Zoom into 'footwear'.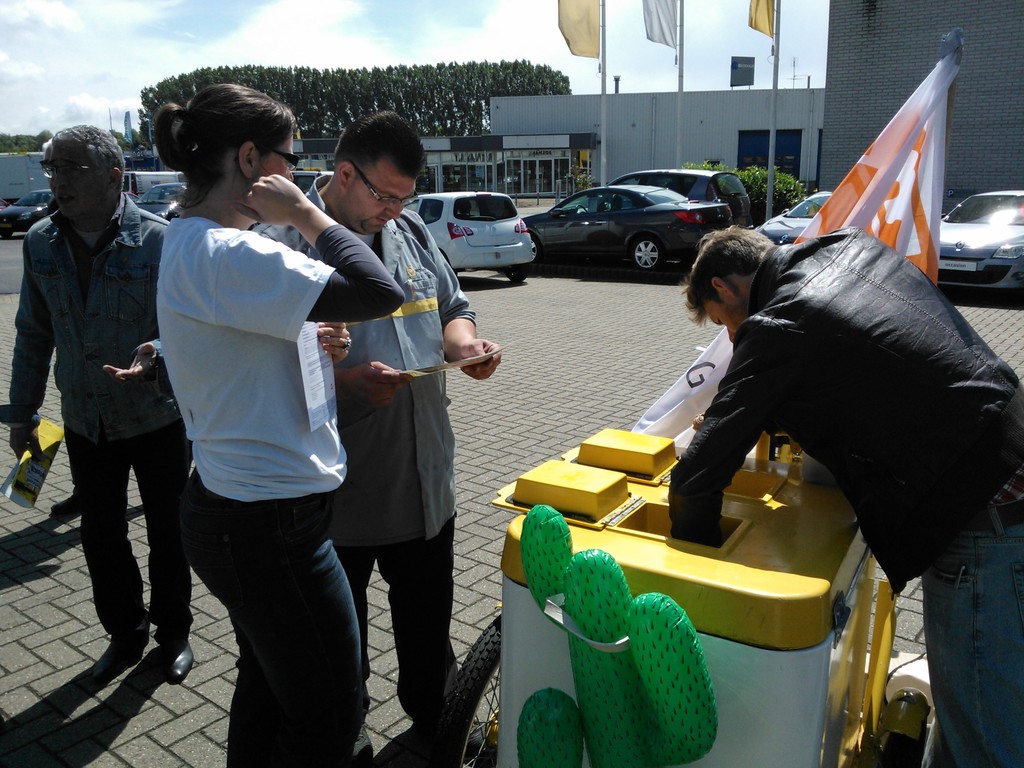
Zoom target: 461:712:486:749.
